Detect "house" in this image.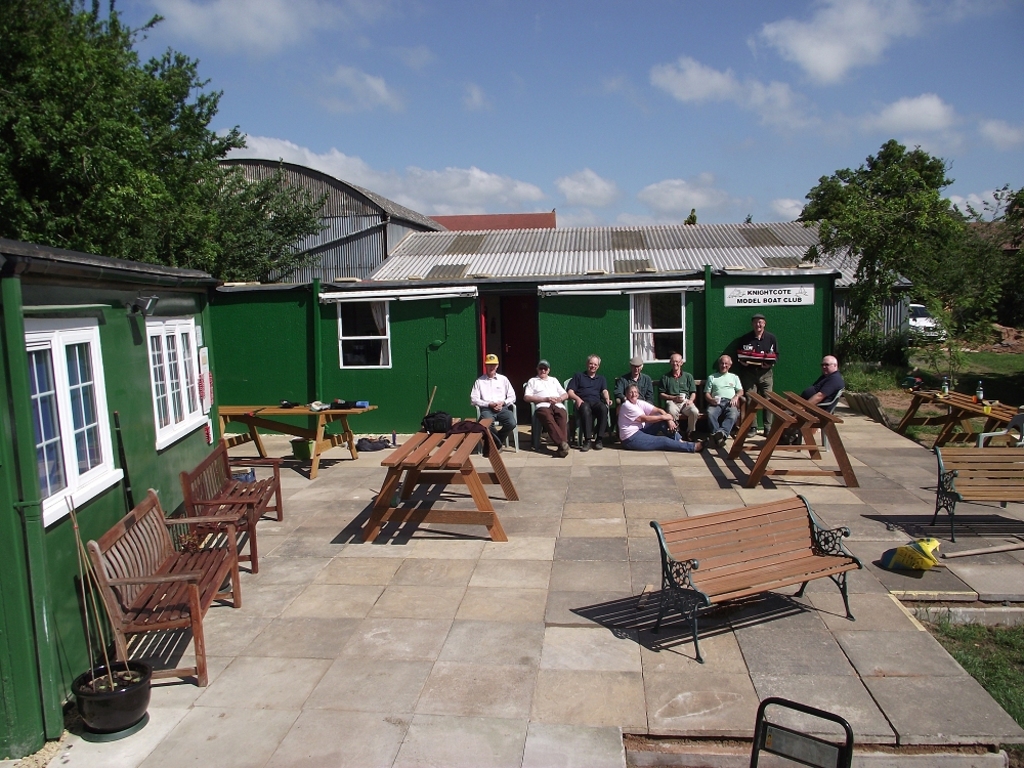
Detection: {"left": 6, "top": 256, "right": 218, "bottom": 730}.
